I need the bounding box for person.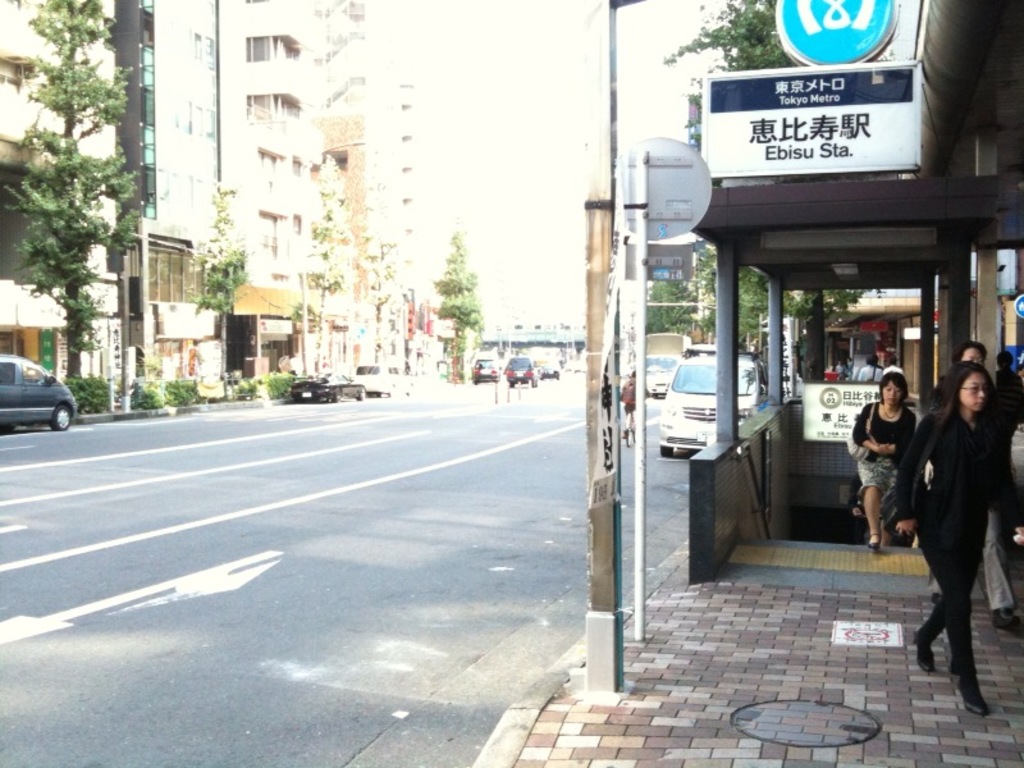
Here it is: (913,367,1011,728).
